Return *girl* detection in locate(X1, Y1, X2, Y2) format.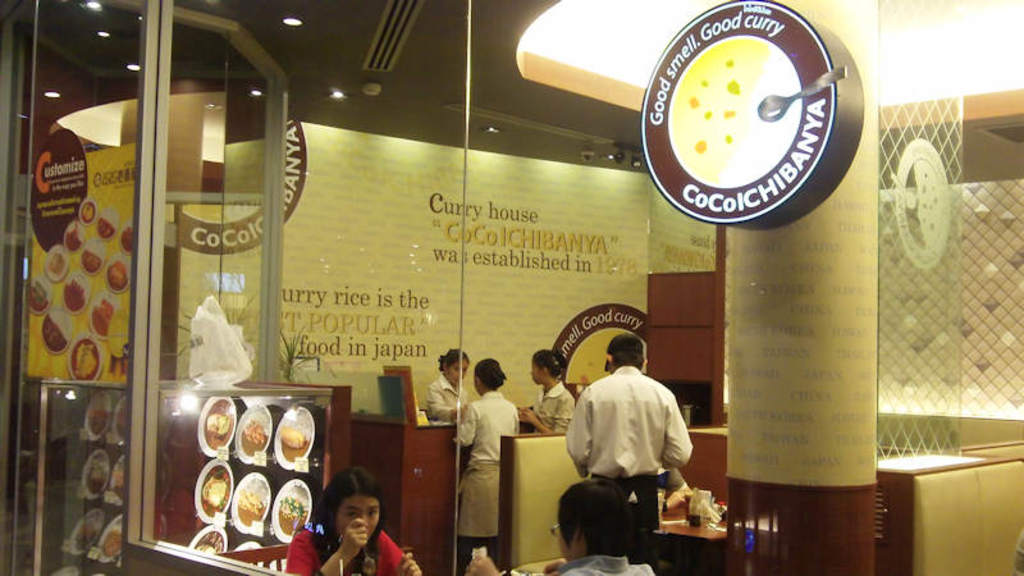
locate(460, 357, 520, 566).
